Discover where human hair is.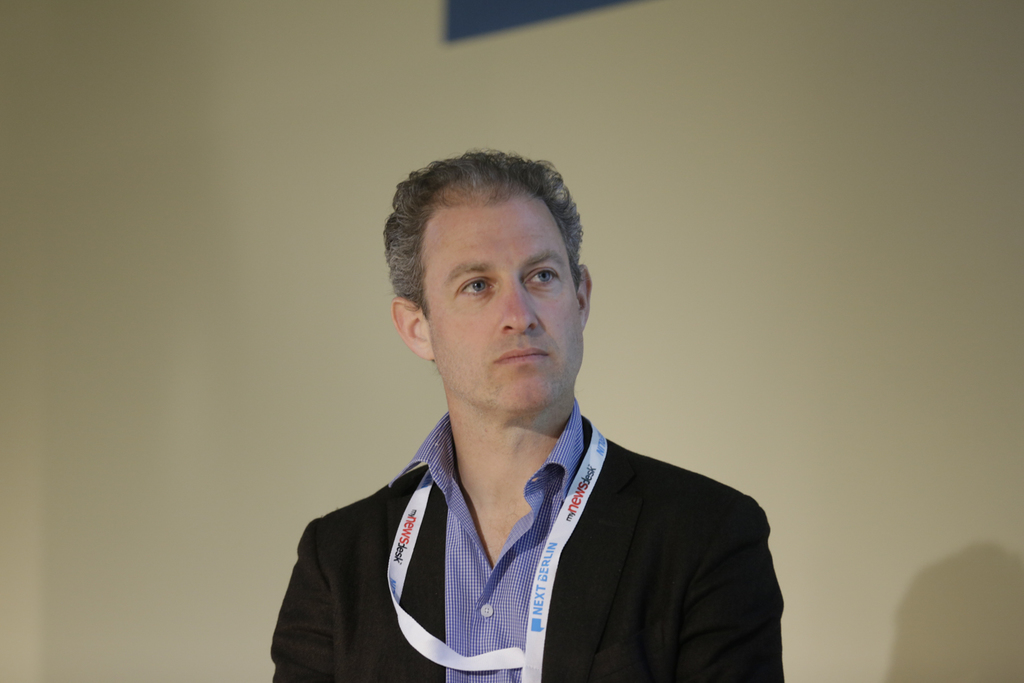
Discovered at (387, 138, 589, 348).
